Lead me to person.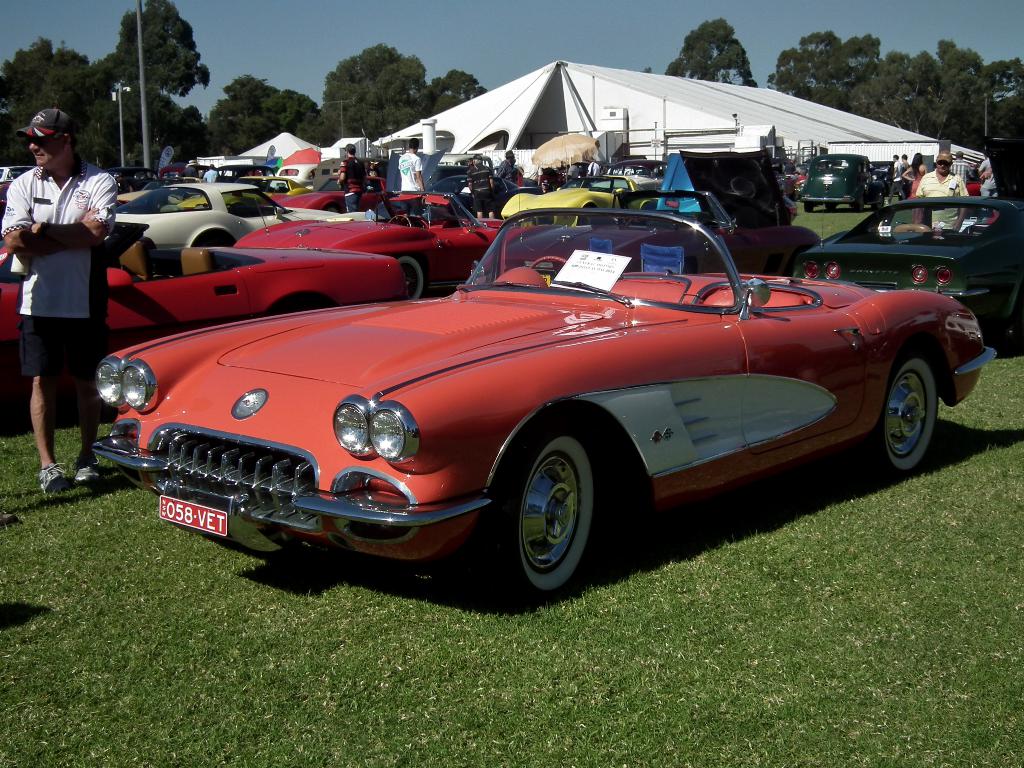
Lead to 396,136,426,213.
